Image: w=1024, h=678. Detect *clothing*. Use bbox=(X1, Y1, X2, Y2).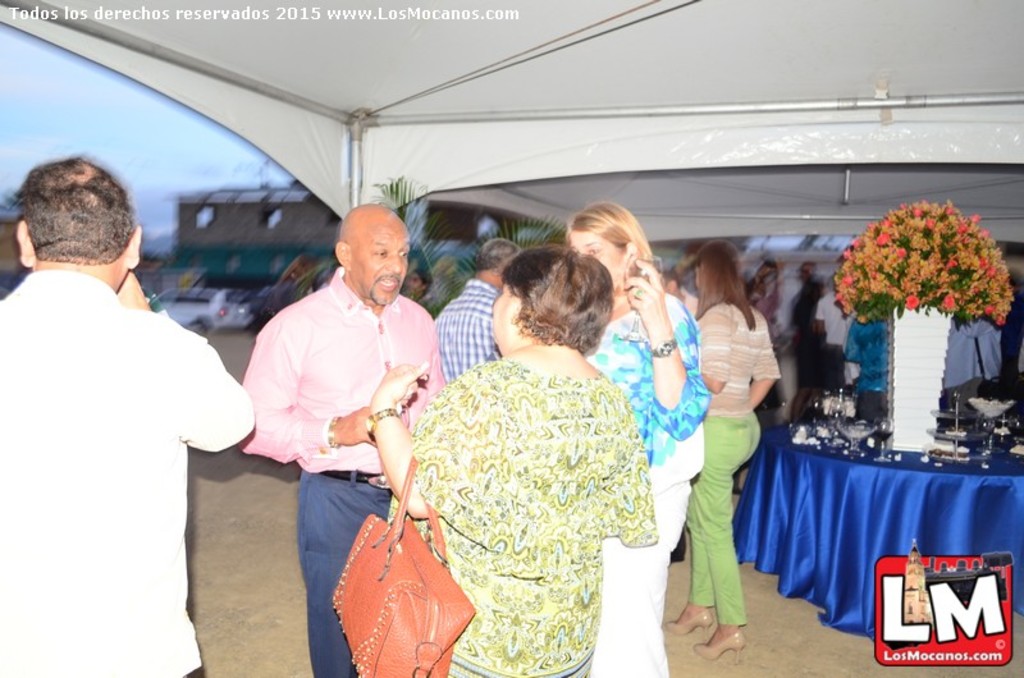
bbox=(686, 287, 790, 618).
